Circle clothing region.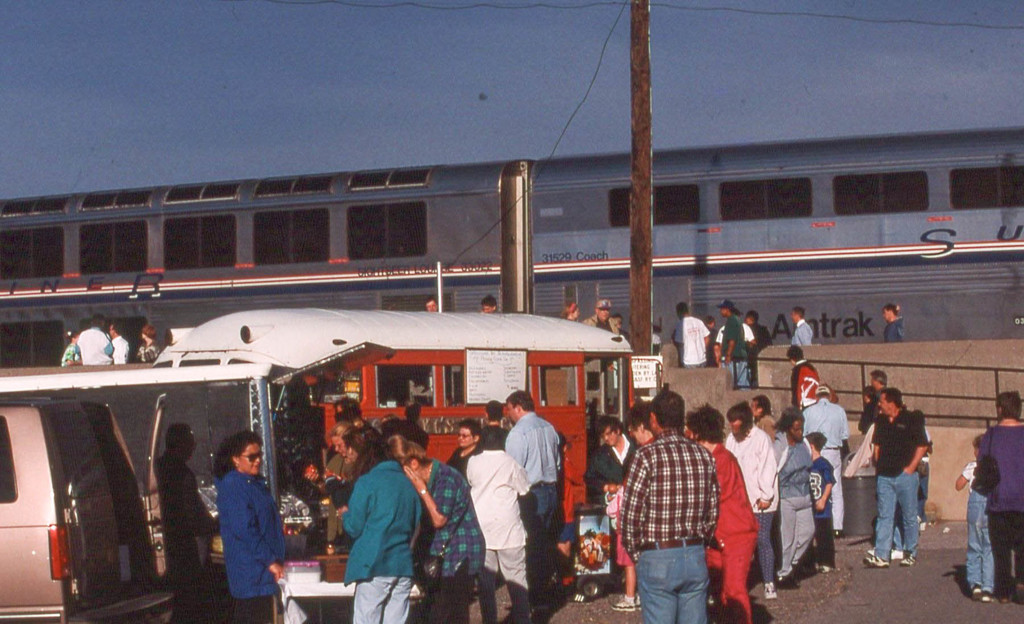
Region: bbox=(675, 312, 709, 365).
